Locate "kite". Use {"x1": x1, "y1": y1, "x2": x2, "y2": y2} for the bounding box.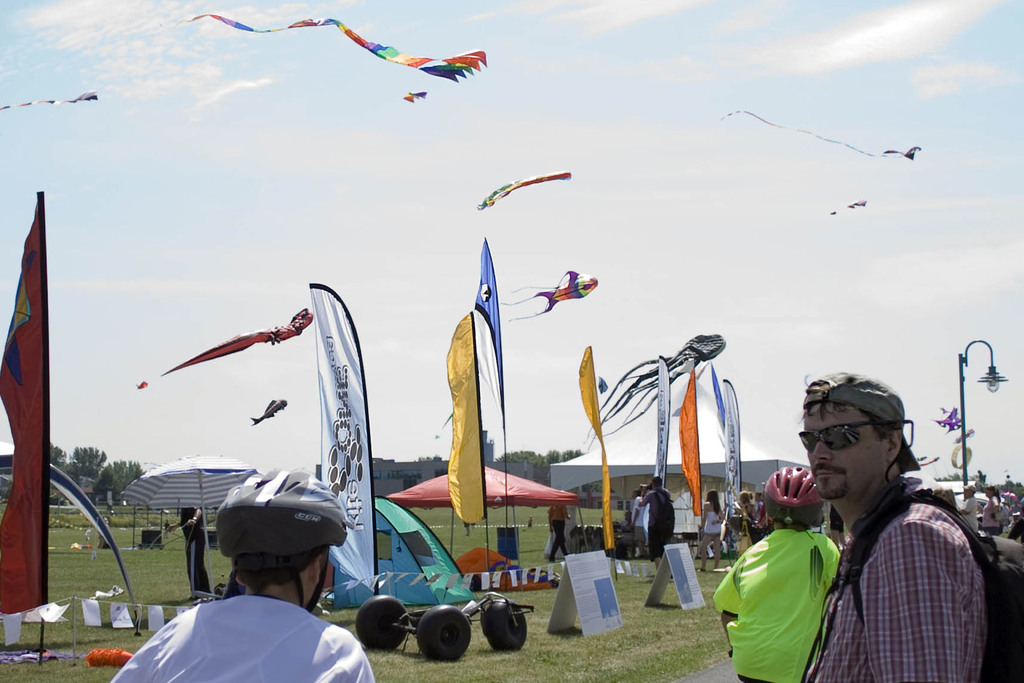
{"x1": 919, "y1": 453, "x2": 943, "y2": 465}.
